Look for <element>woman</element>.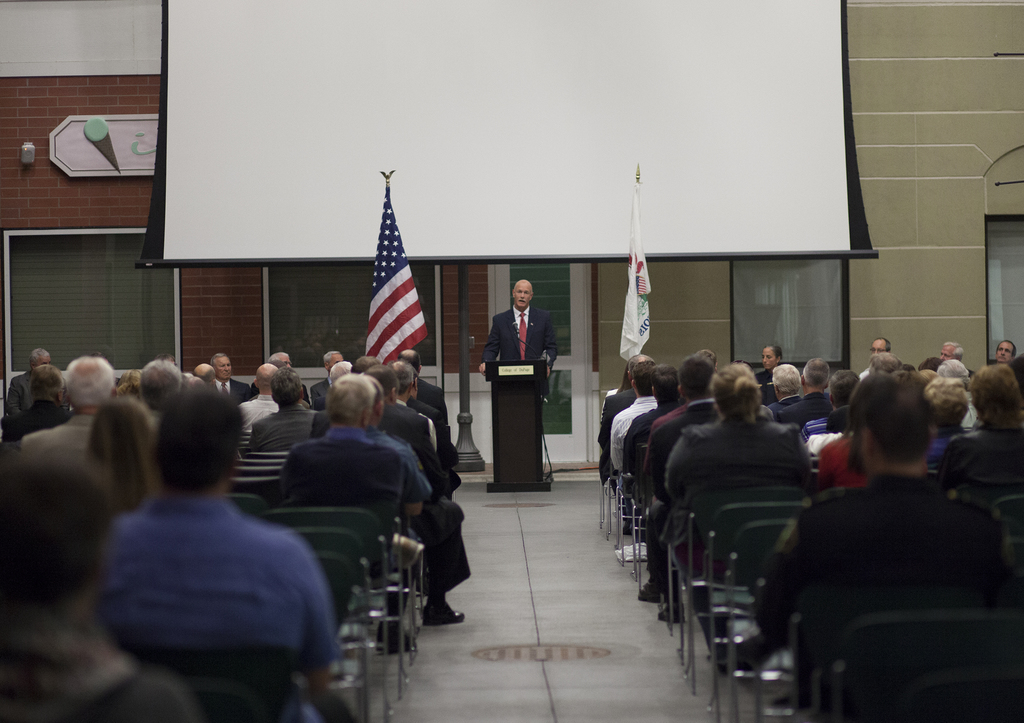
Found: {"left": 806, "top": 373, "right": 877, "bottom": 505}.
